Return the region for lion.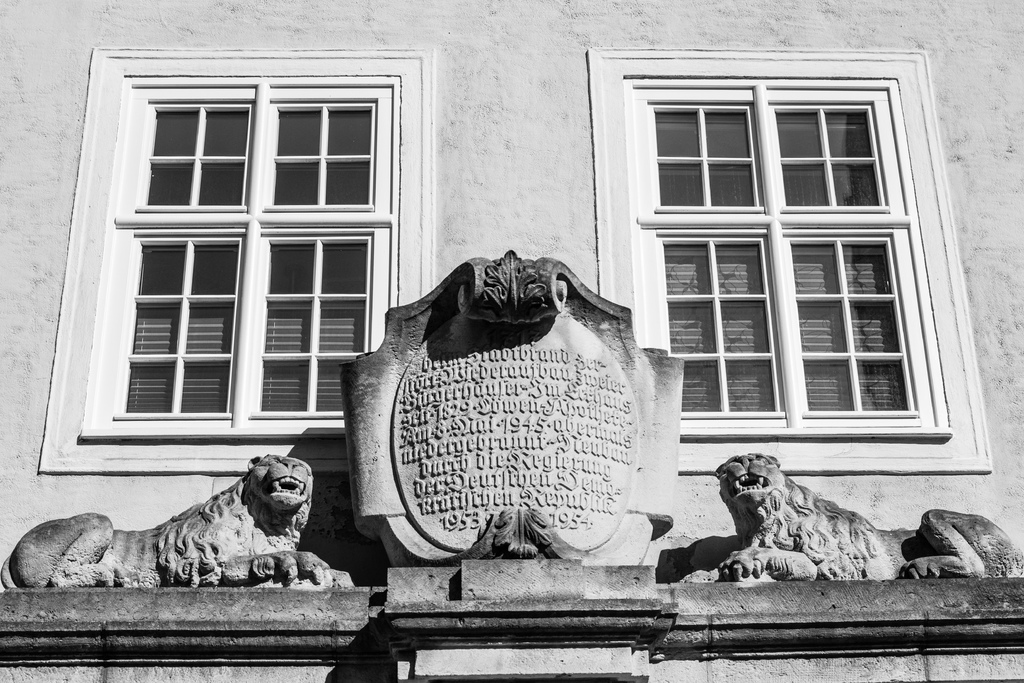
x1=676 y1=453 x2=1020 y2=584.
